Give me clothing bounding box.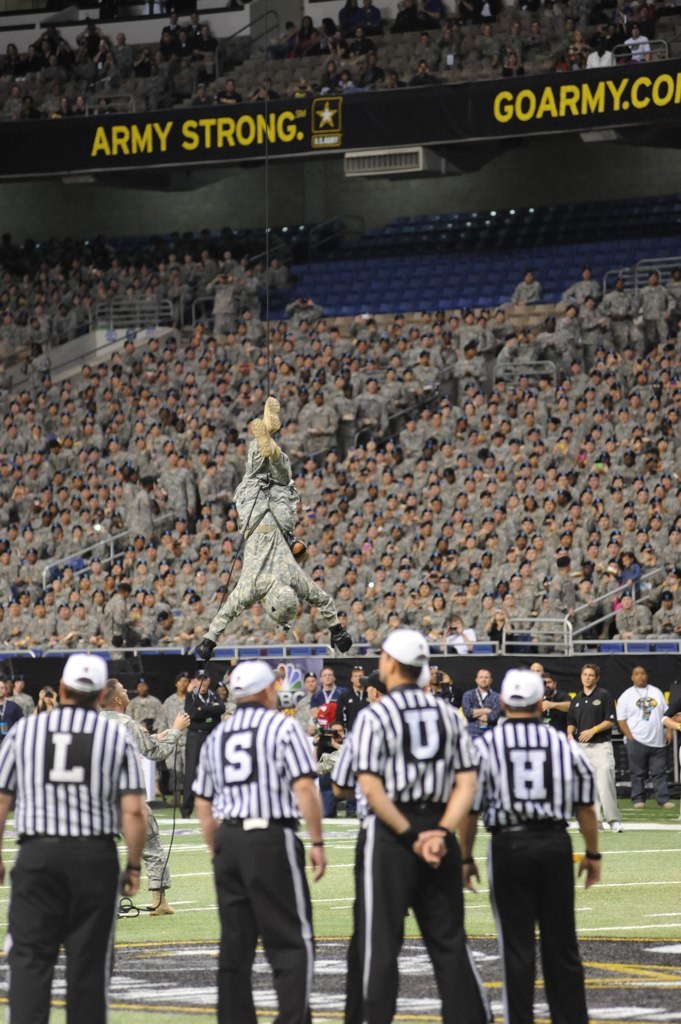
(left=193, top=471, right=221, bottom=525).
